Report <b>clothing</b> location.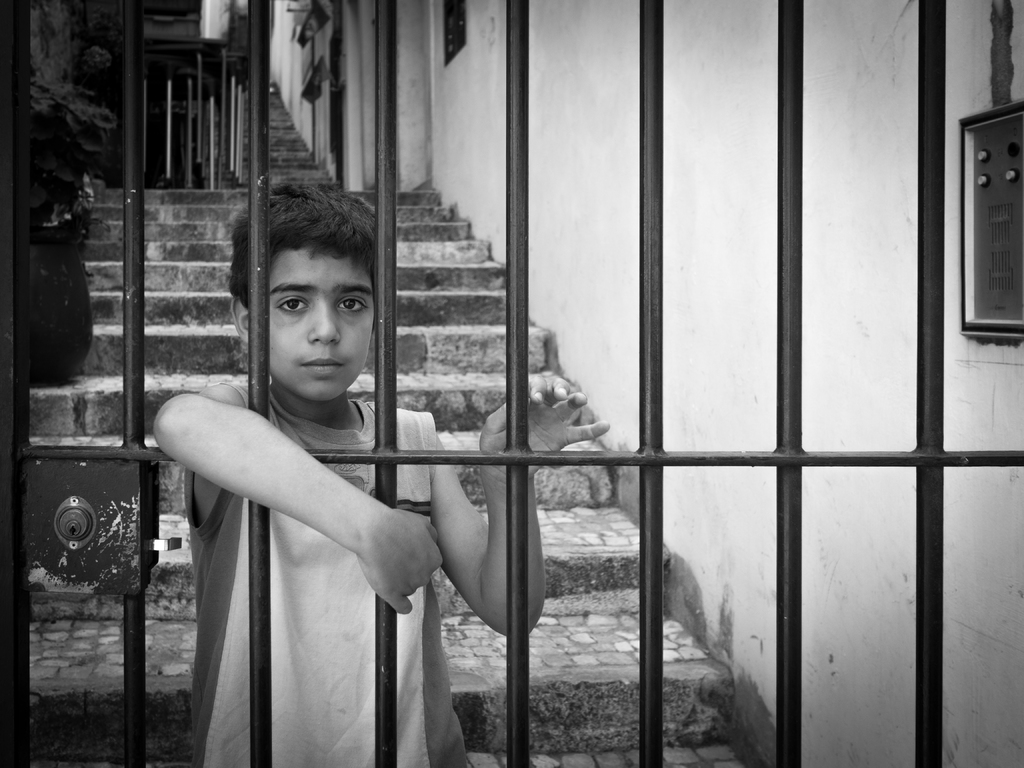
Report: BBox(191, 402, 463, 763).
